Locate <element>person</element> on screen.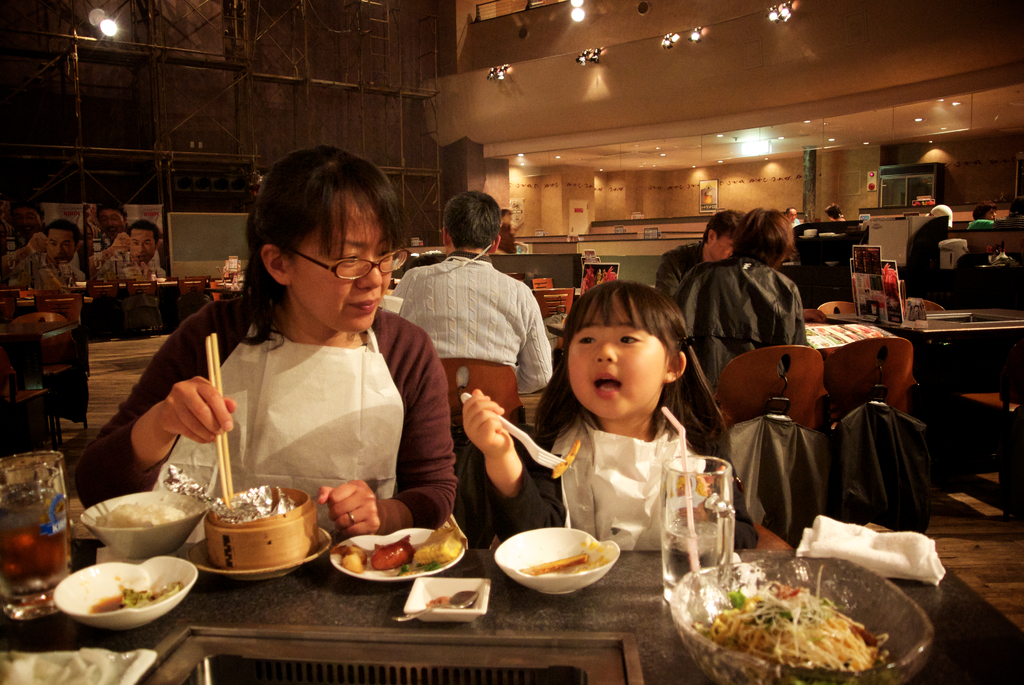
On screen at l=674, t=205, r=811, b=391.
